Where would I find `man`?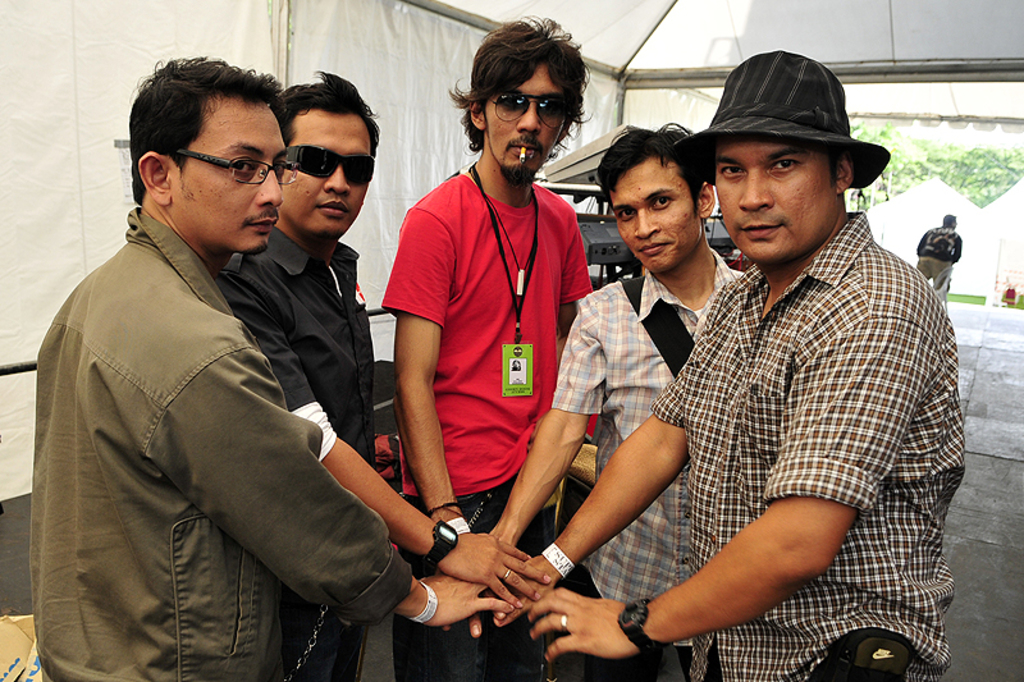
At [x1=479, y1=50, x2=966, y2=681].
